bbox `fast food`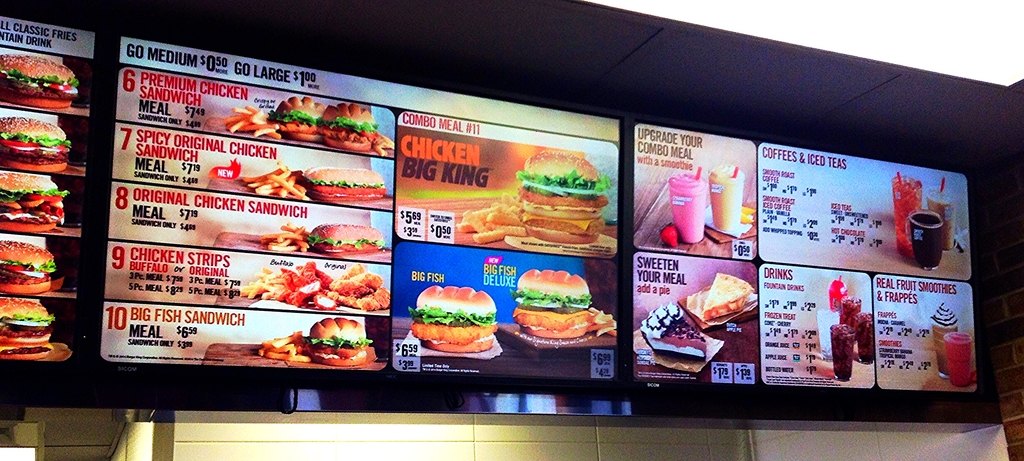
select_region(309, 225, 385, 257)
